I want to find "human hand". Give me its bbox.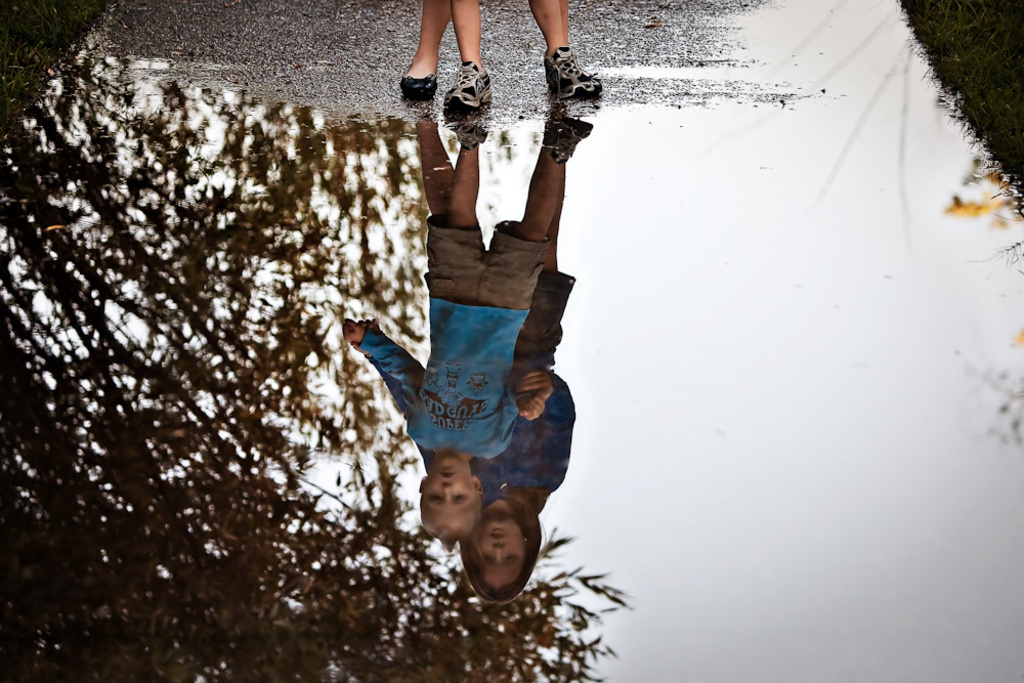
select_region(340, 315, 365, 347).
